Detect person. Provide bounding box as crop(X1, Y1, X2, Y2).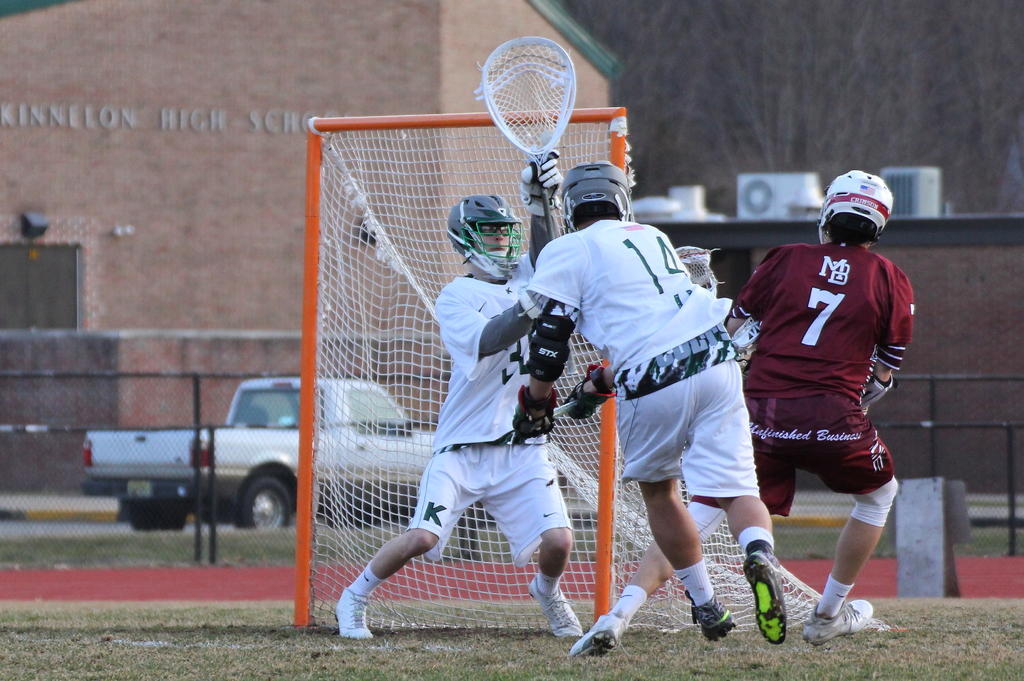
crop(511, 161, 788, 645).
